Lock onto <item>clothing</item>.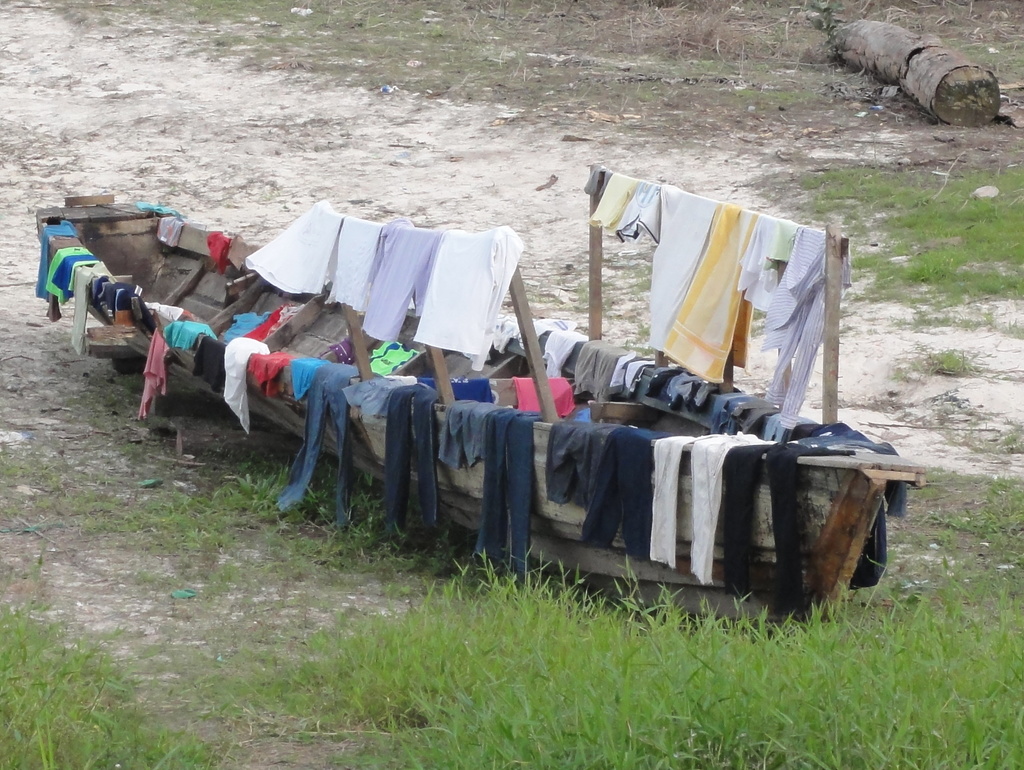
Locked: Rect(372, 333, 408, 371).
